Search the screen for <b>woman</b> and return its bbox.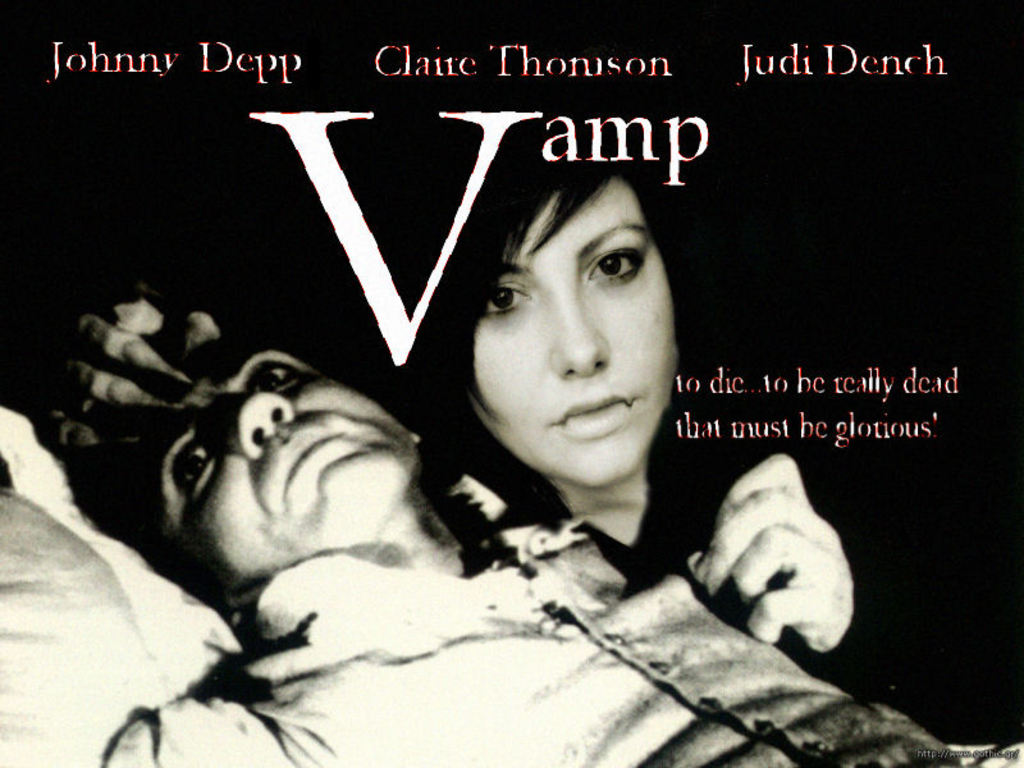
Found: 50/113/865/654.
